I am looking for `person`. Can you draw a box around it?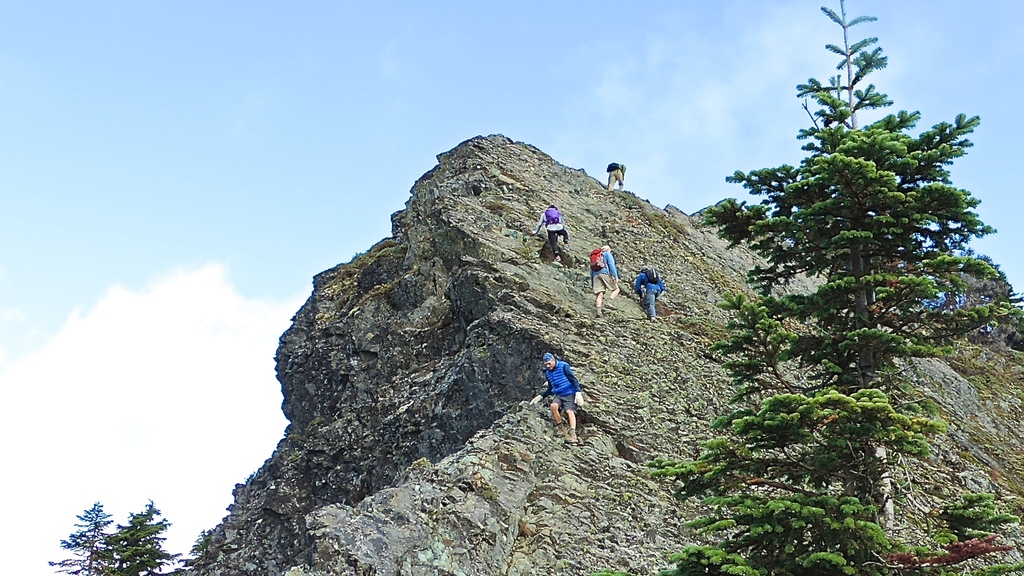
Sure, the bounding box is select_region(529, 345, 580, 436).
